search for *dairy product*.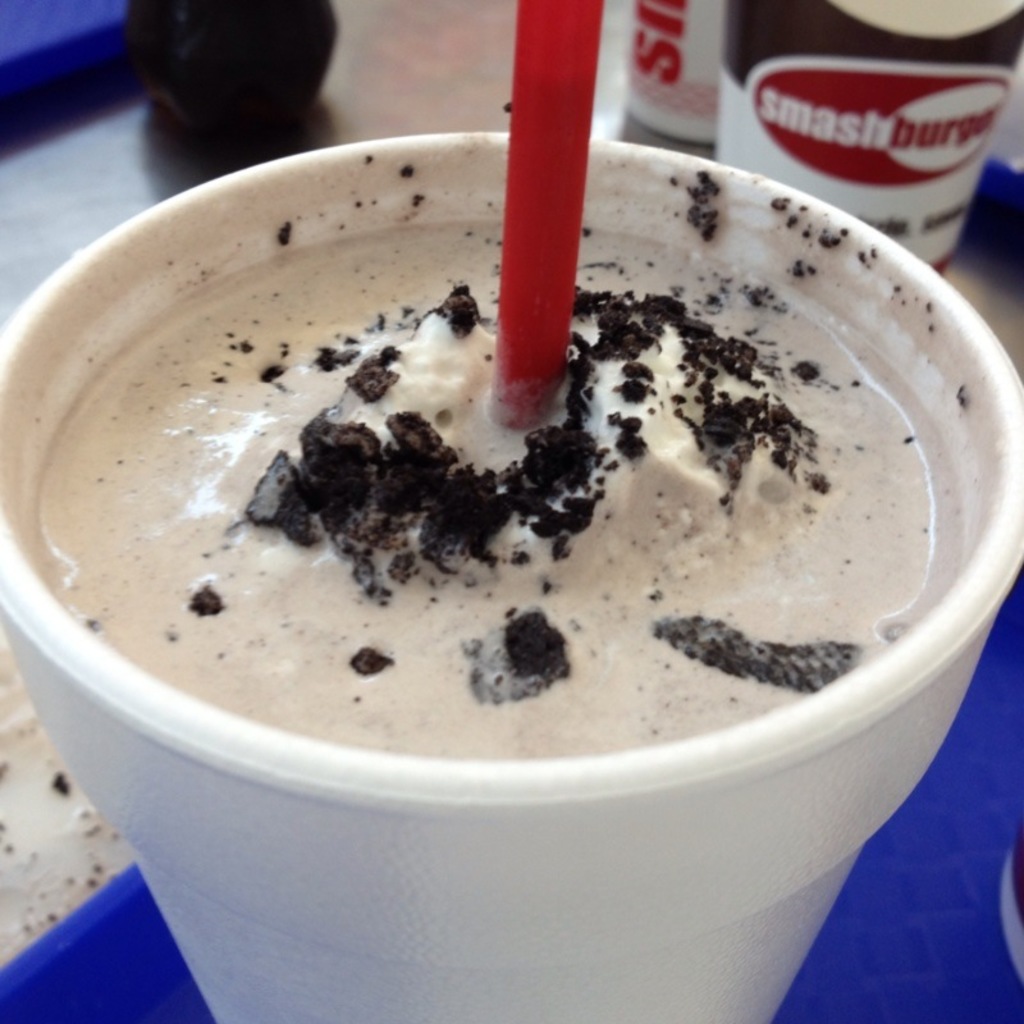
Found at [0,104,1018,933].
